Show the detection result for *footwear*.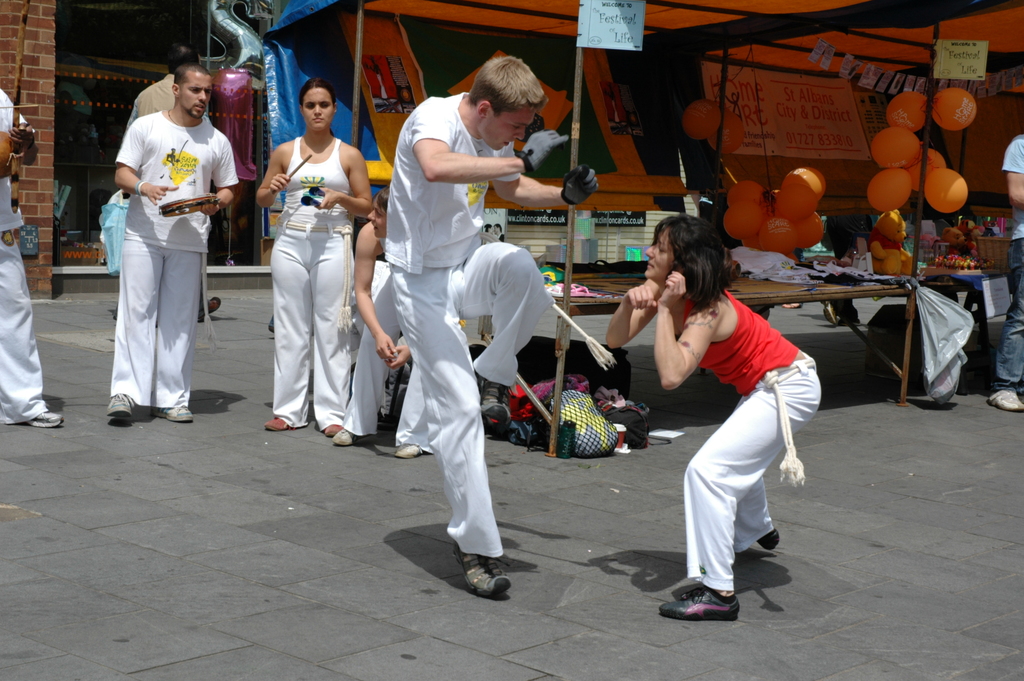
locate(673, 570, 752, 627).
